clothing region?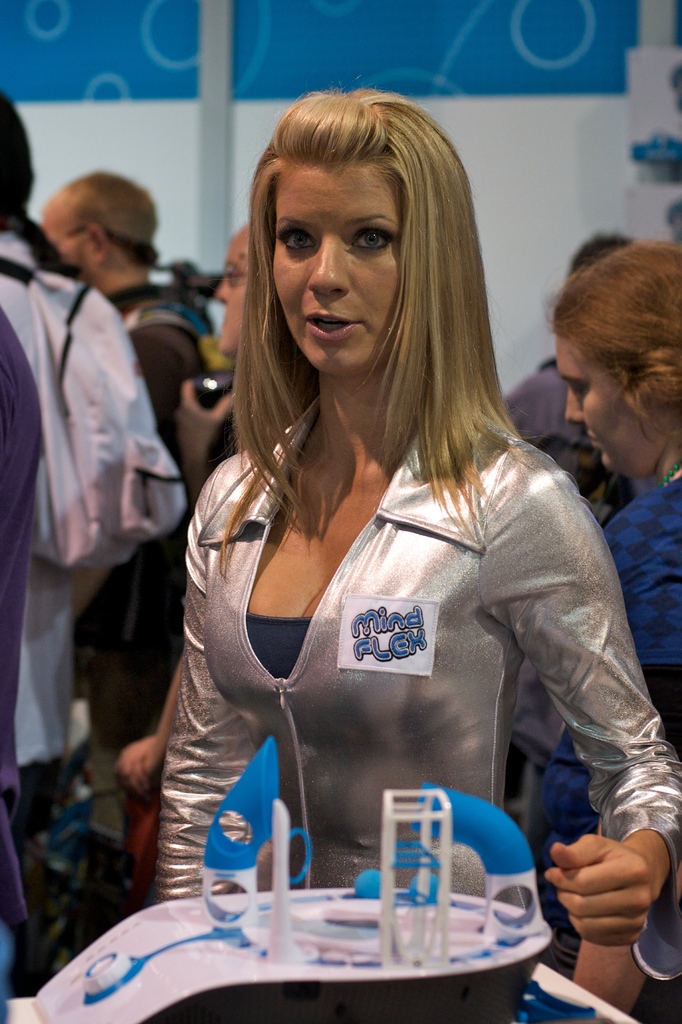
locate(142, 314, 608, 915)
